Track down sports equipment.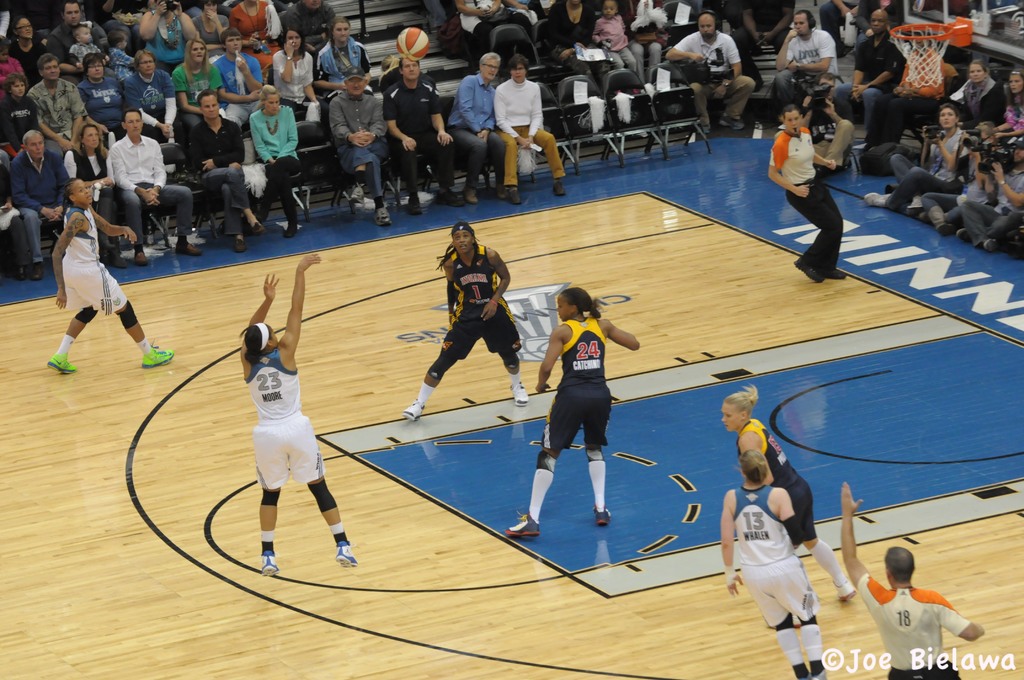
Tracked to bbox=(46, 352, 76, 376).
